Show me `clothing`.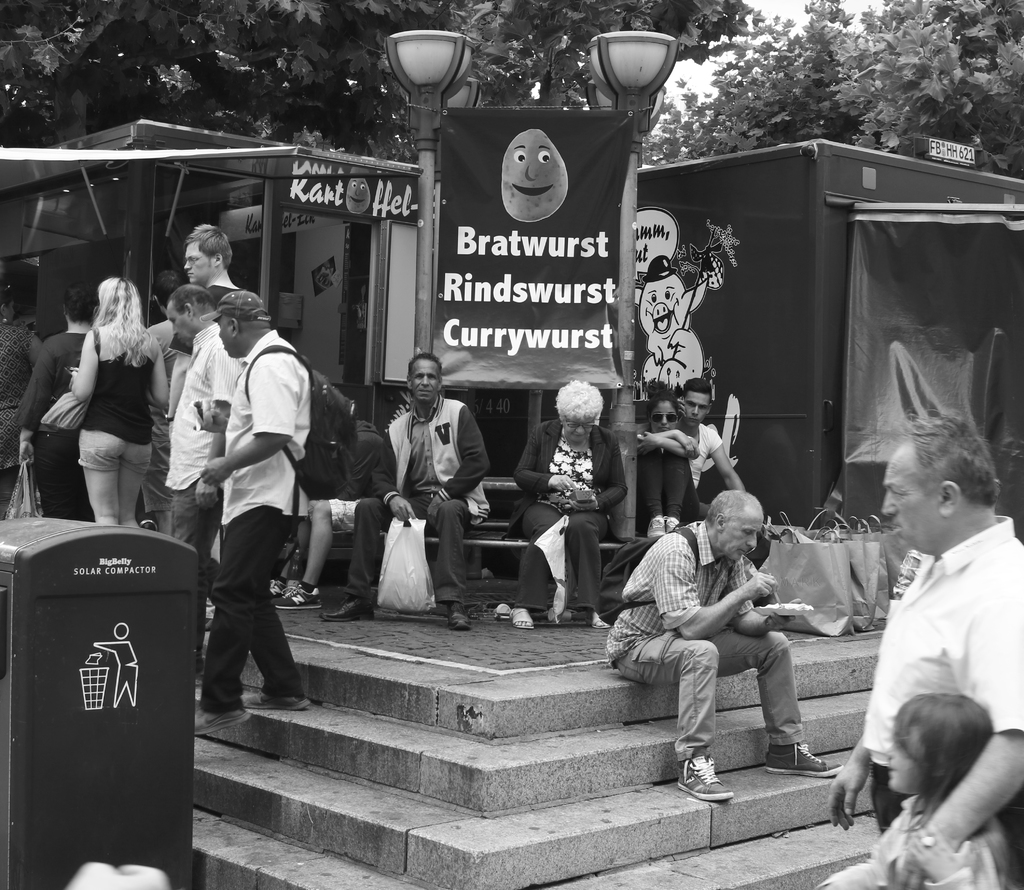
`clothing` is here: bbox=[509, 417, 621, 615].
